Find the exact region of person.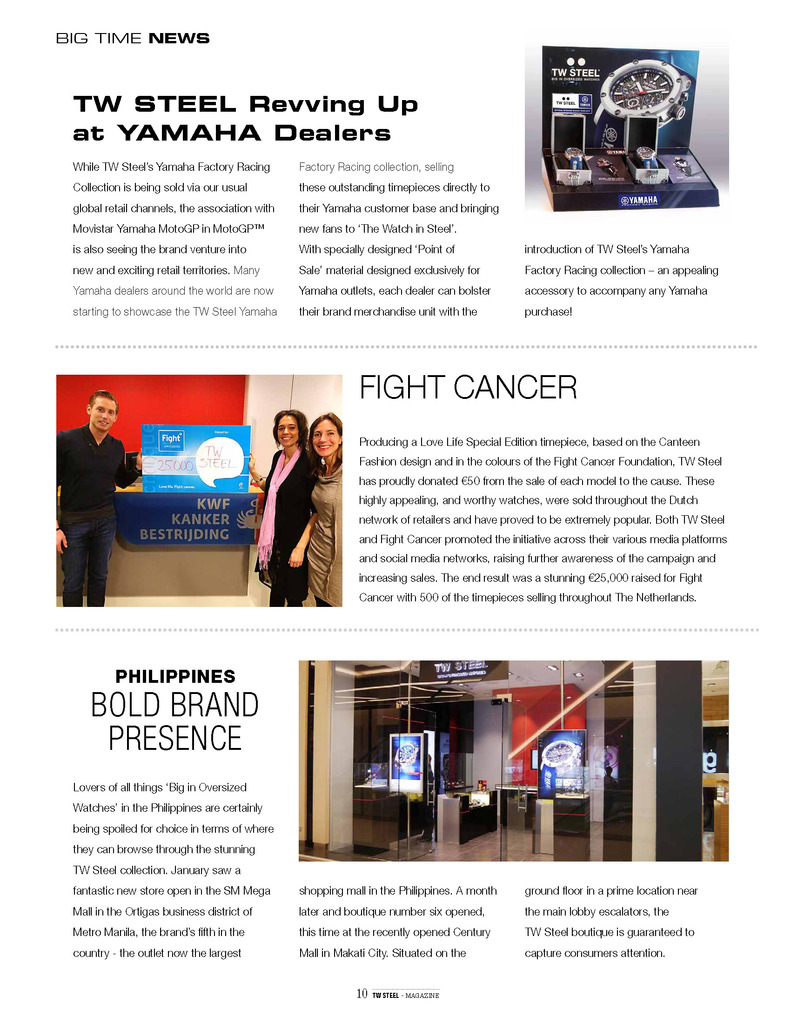
Exact region: 238:402:329:605.
